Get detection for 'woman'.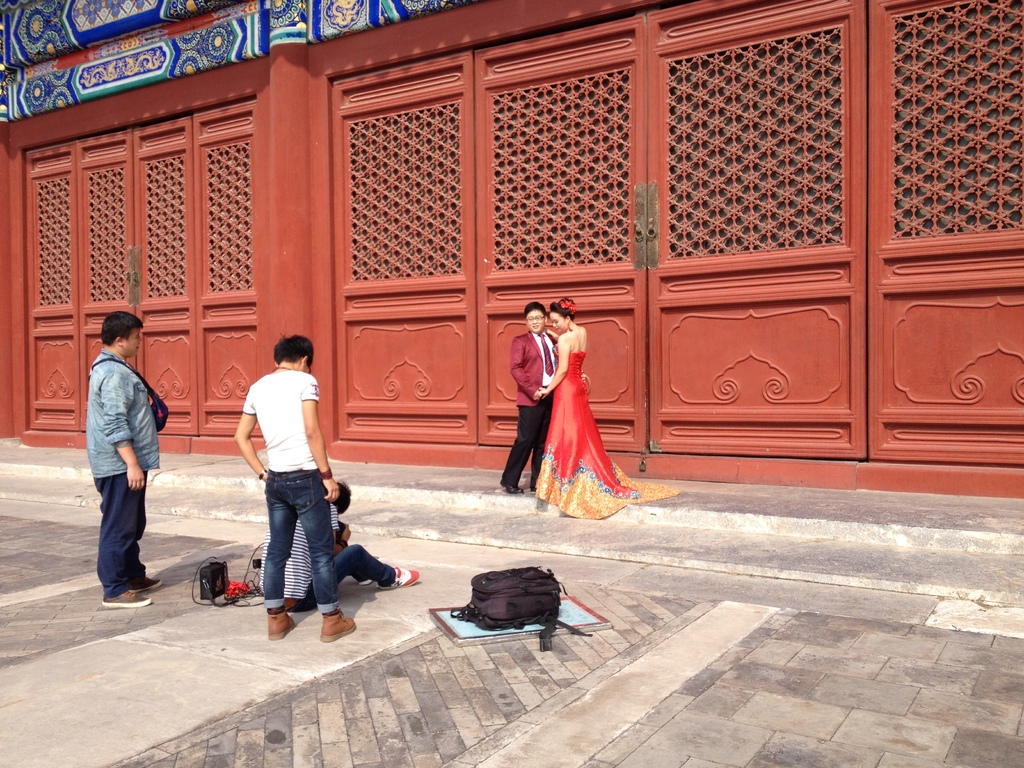
Detection: pyautogui.locateOnScreen(510, 294, 624, 509).
